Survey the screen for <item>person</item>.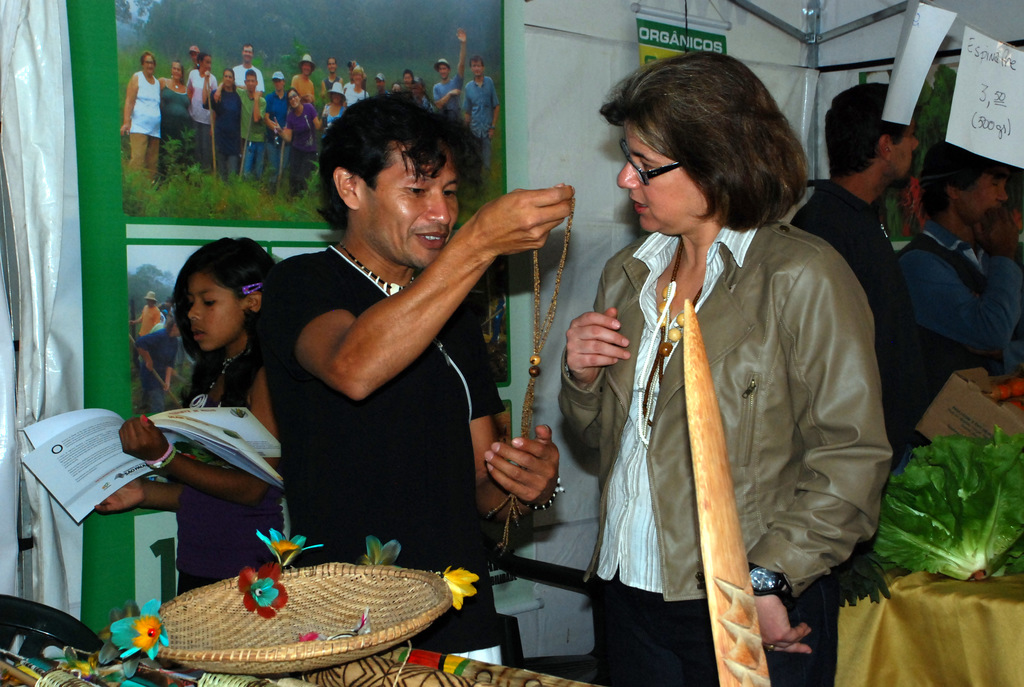
Survey found: box=[559, 47, 884, 686].
